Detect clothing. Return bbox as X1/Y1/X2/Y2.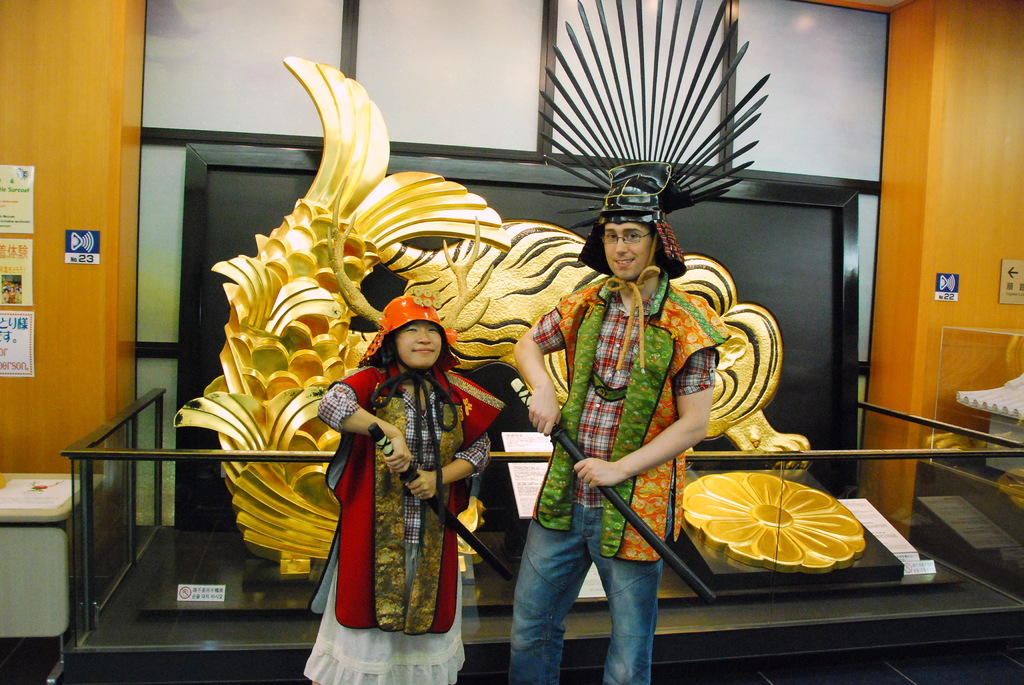
307/311/499/670.
